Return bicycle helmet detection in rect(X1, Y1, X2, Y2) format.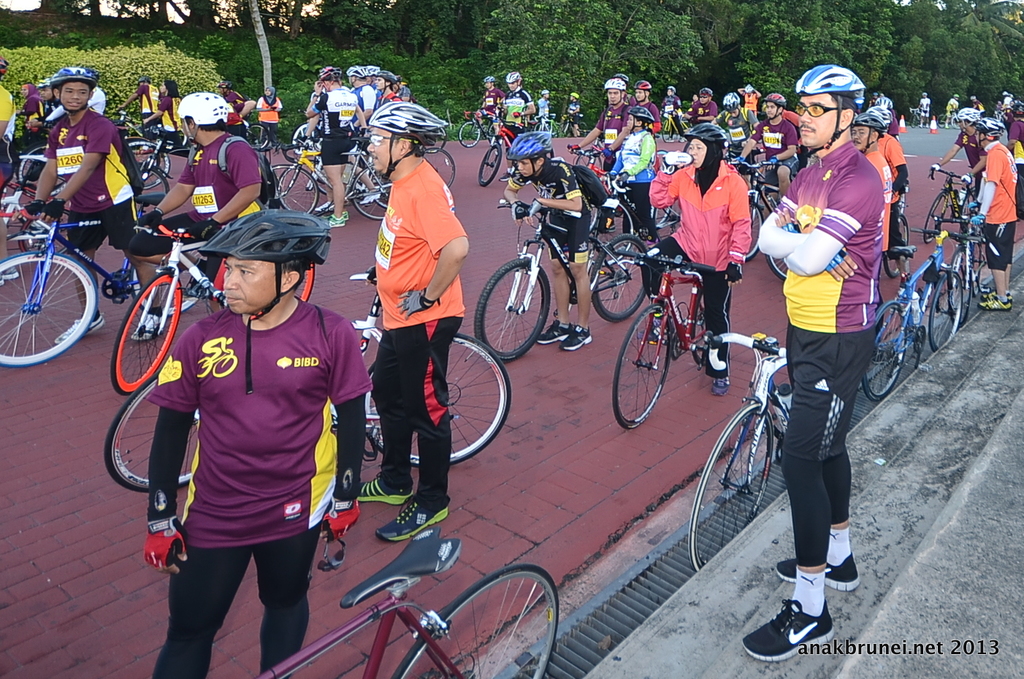
rect(953, 107, 970, 124).
